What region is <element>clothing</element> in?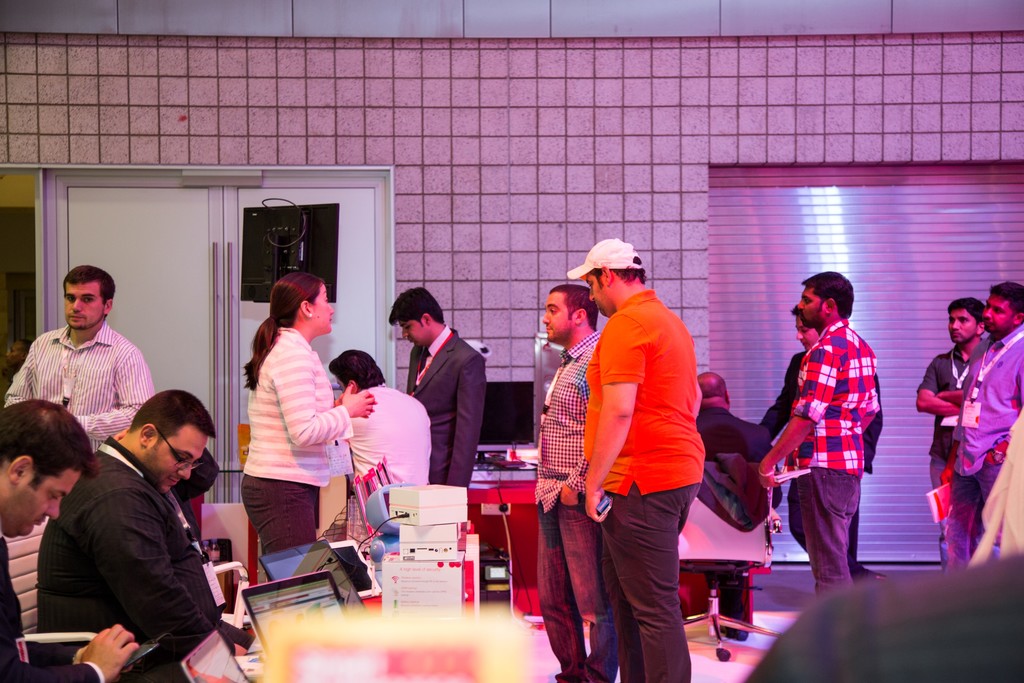
left=576, top=293, right=706, bottom=682.
